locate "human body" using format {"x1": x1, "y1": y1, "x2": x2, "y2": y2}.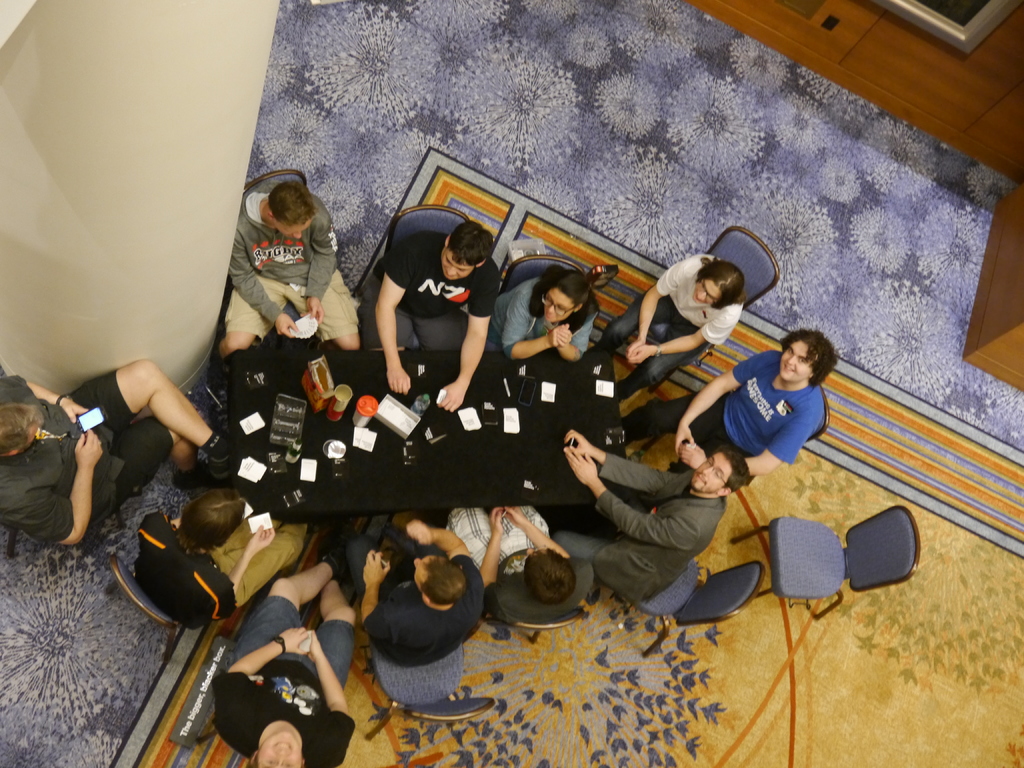
{"x1": 702, "y1": 328, "x2": 853, "y2": 499}.
